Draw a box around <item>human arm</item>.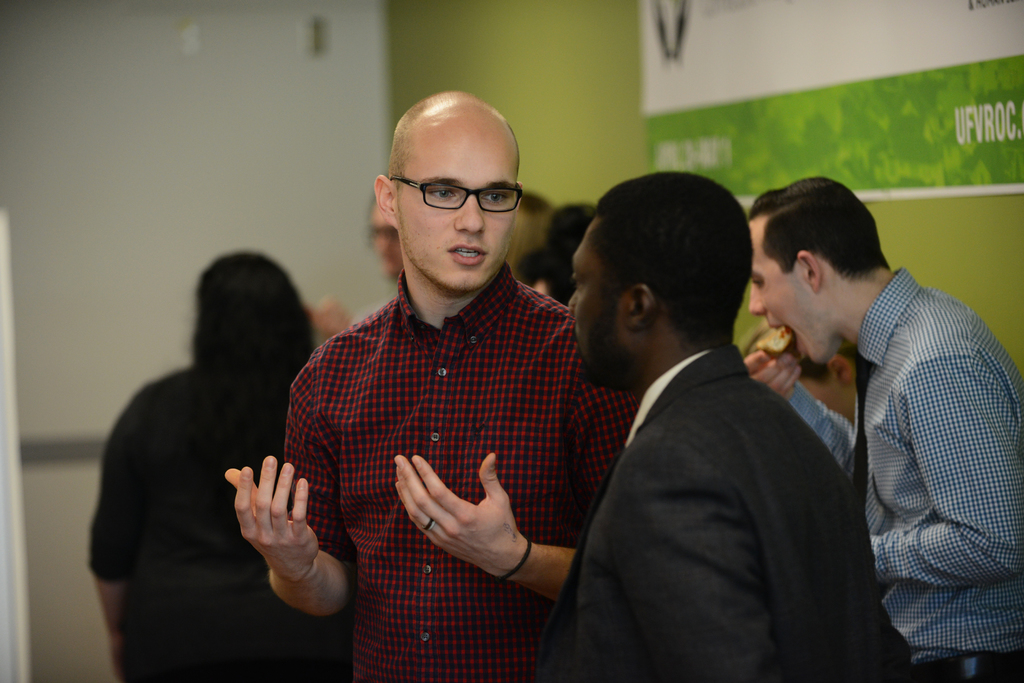
box=[84, 388, 141, 675].
